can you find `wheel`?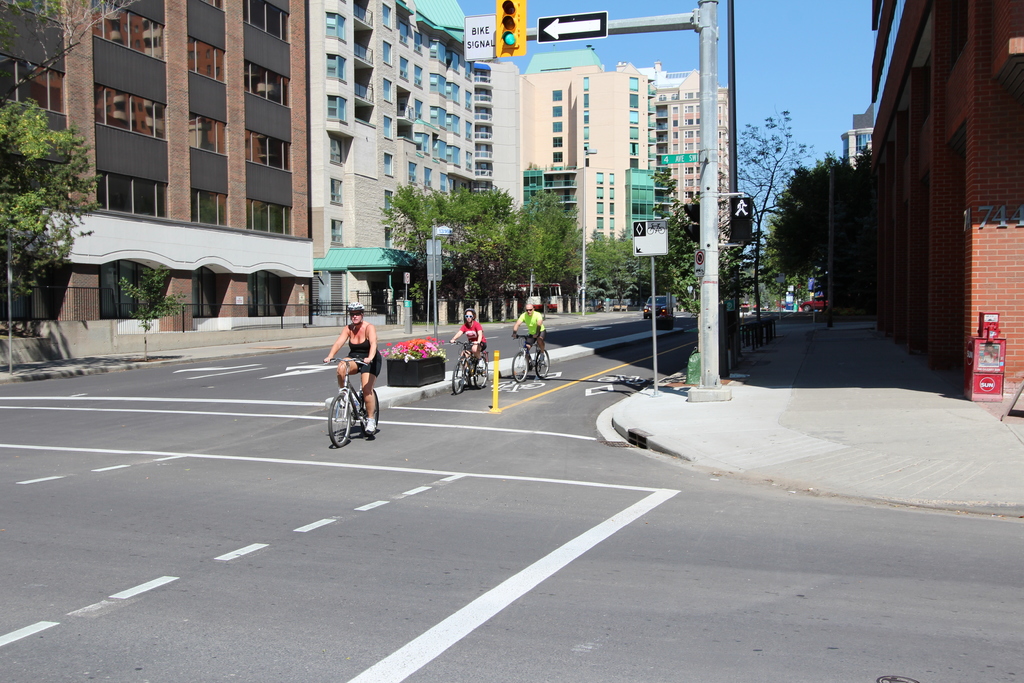
Yes, bounding box: (left=524, top=381, right=543, bottom=390).
